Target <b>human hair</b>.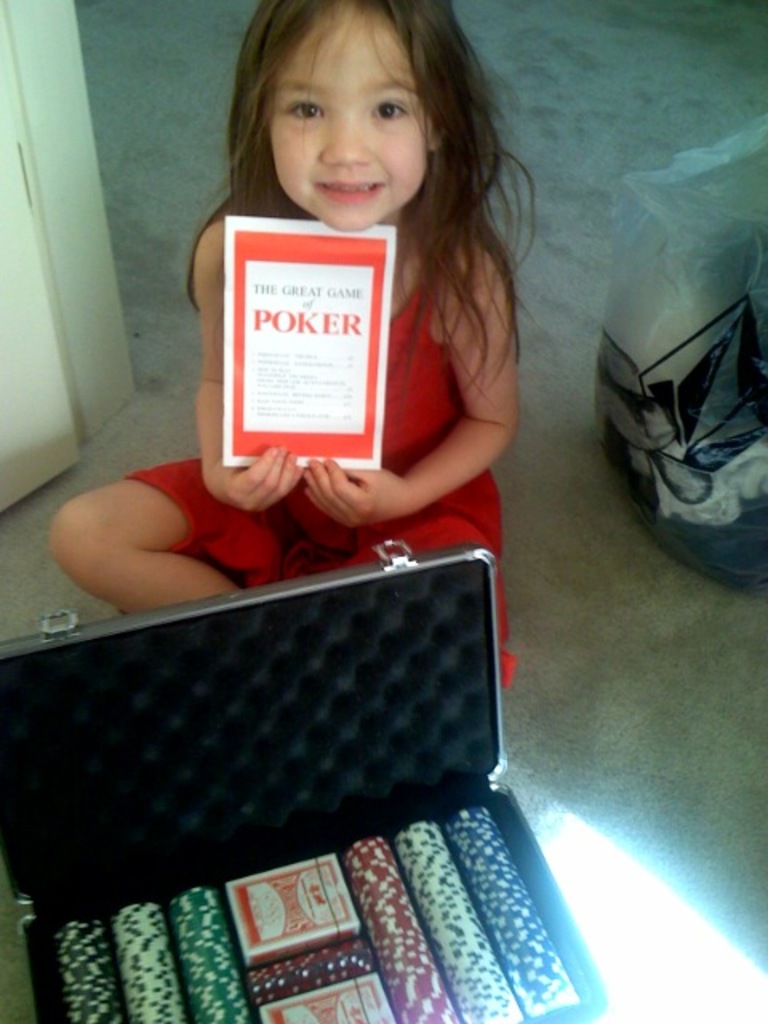
Target region: box(208, 5, 499, 242).
